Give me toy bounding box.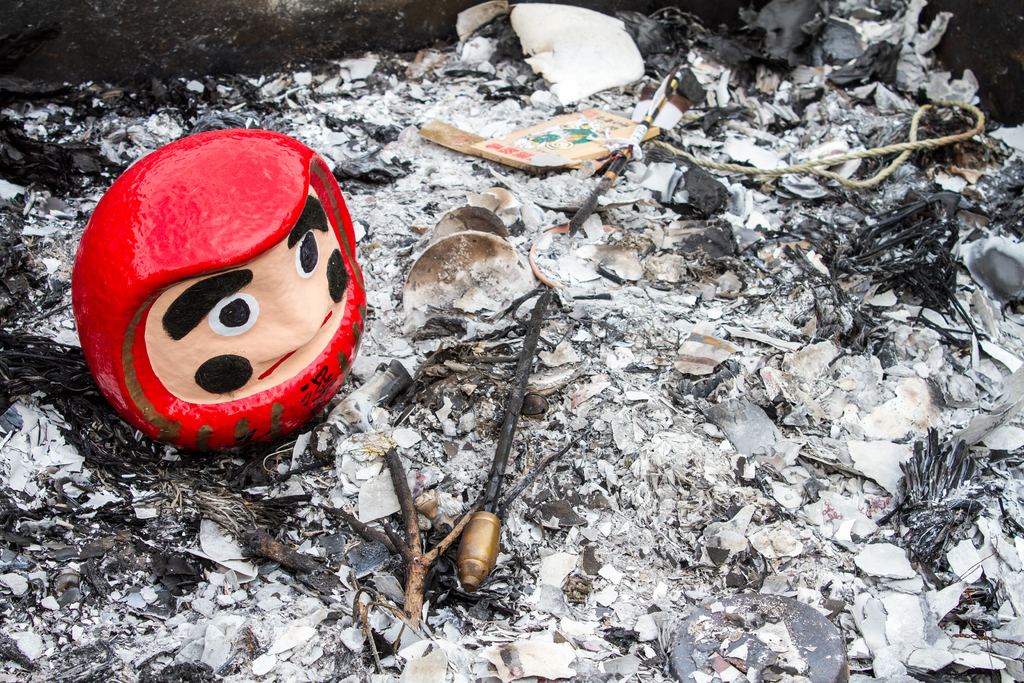
x1=68 y1=126 x2=374 y2=463.
